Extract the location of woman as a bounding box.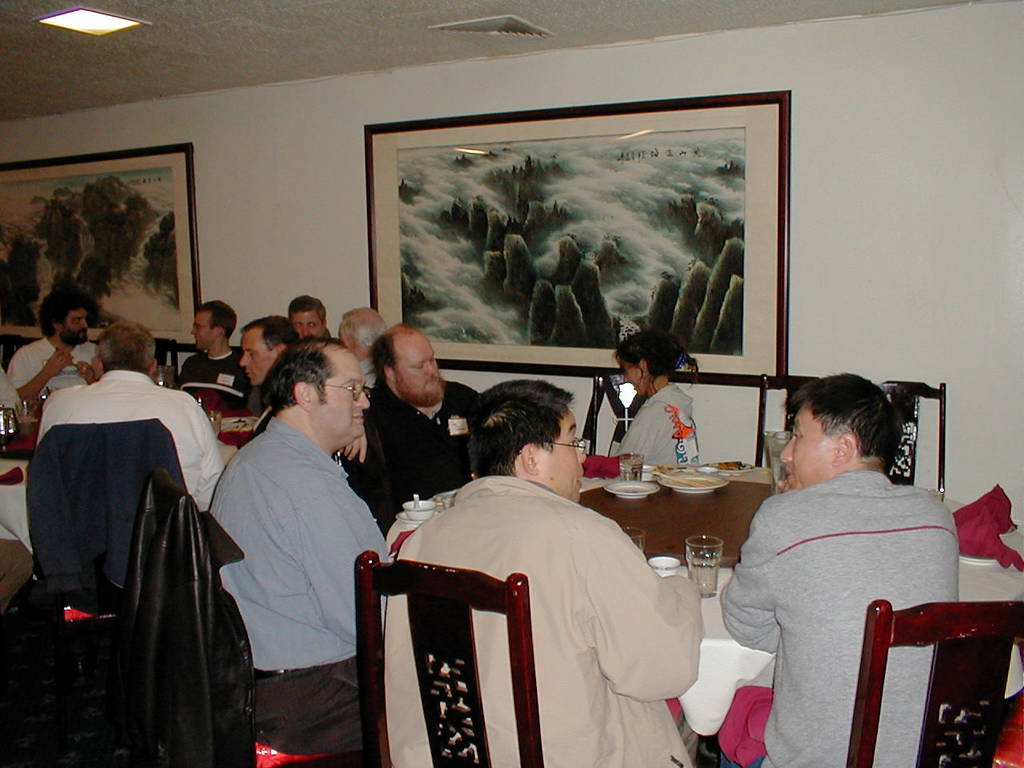
612 330 702 467.
